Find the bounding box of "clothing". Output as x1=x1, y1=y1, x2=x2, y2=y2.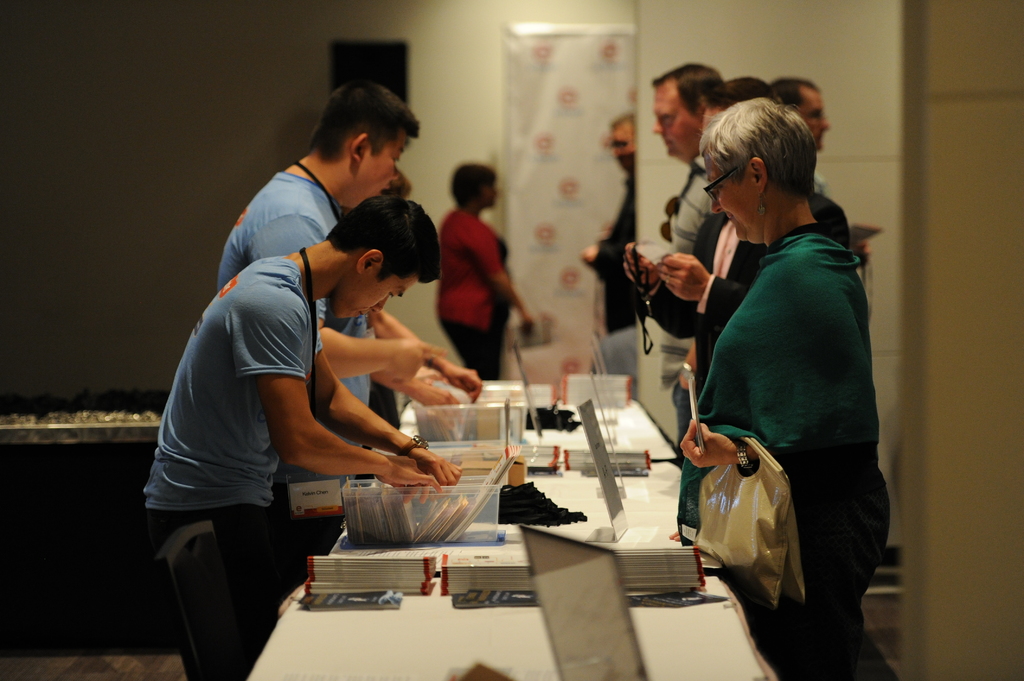
x1=664, y1=157, x2=712, y2=444.
